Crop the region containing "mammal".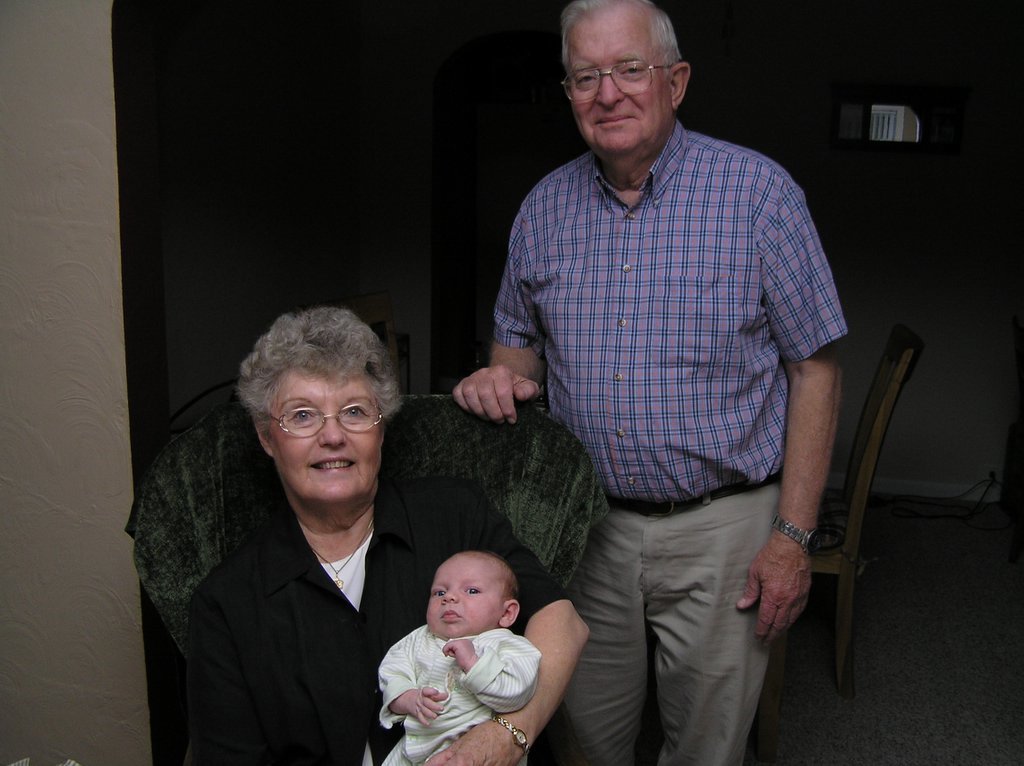
Crop region: (x1=453, y1=0, x2=852, y2=765).
